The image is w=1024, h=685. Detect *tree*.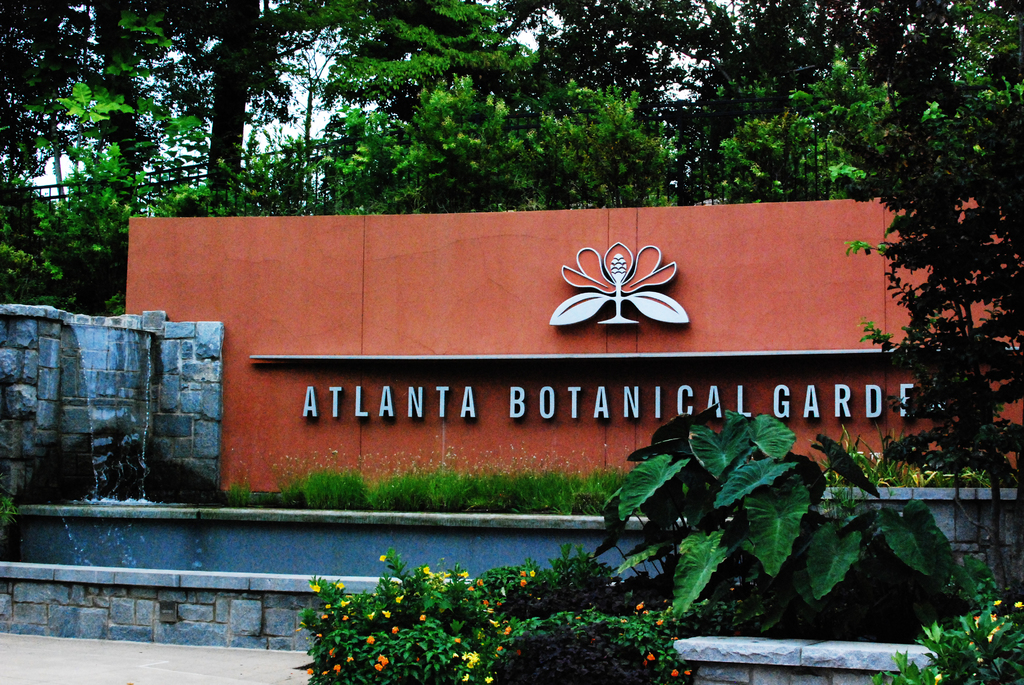
Detection: box=[778, 63, 1023, 588].
